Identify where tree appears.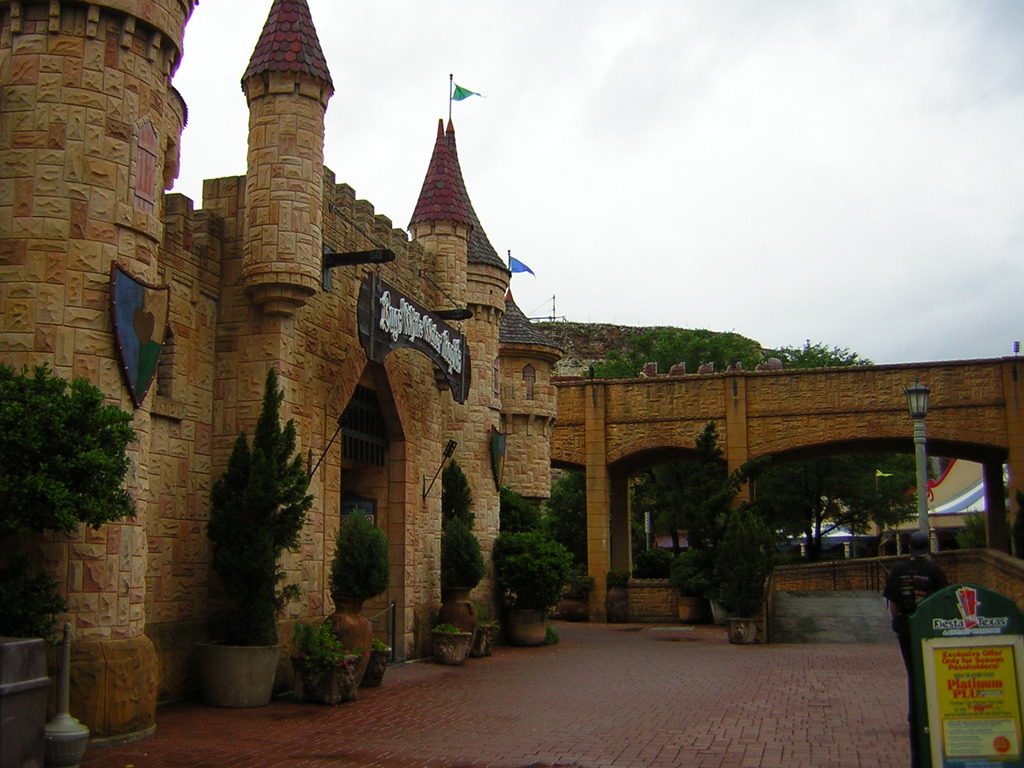
Appears at (441,455,489,584).
